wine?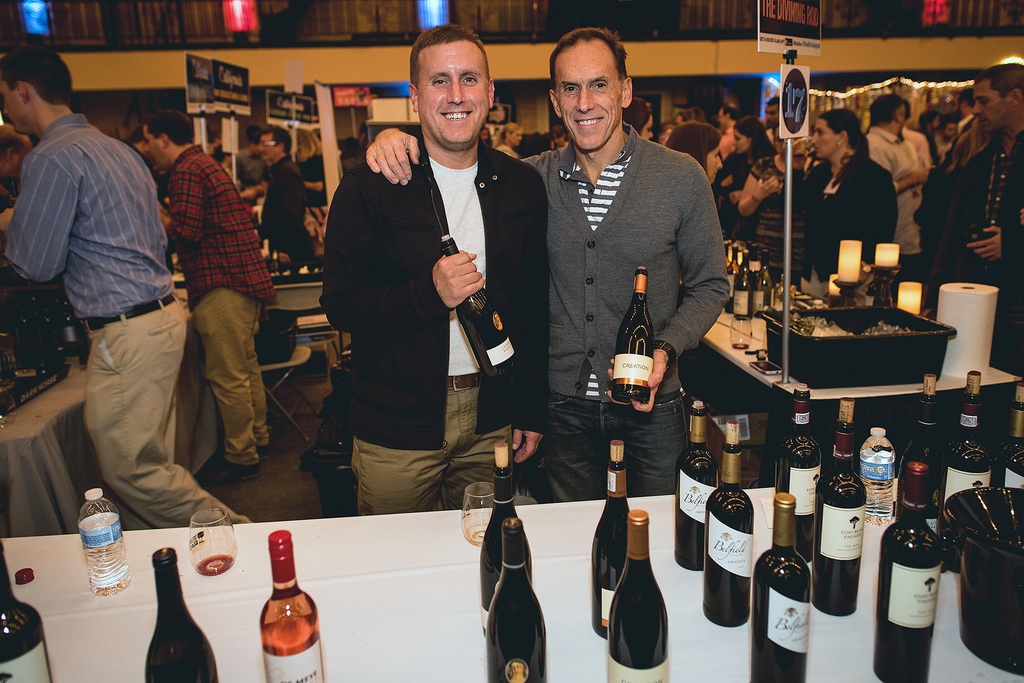
(438, 232, 520, 378)
